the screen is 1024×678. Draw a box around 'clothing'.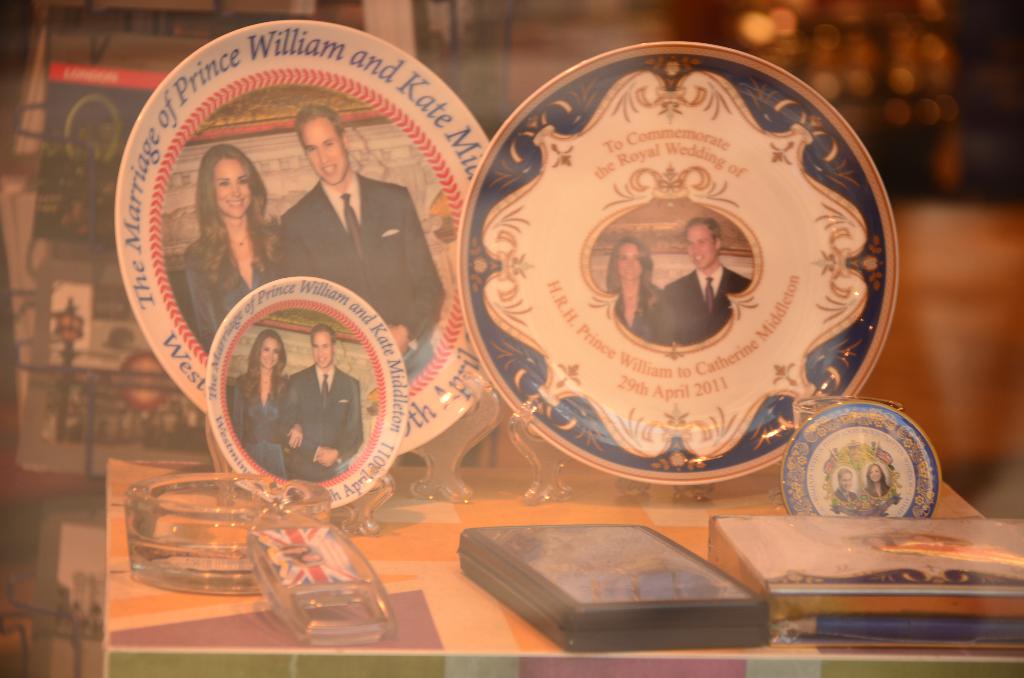
[x1=653, y1=258, x2=756, y2=344].
